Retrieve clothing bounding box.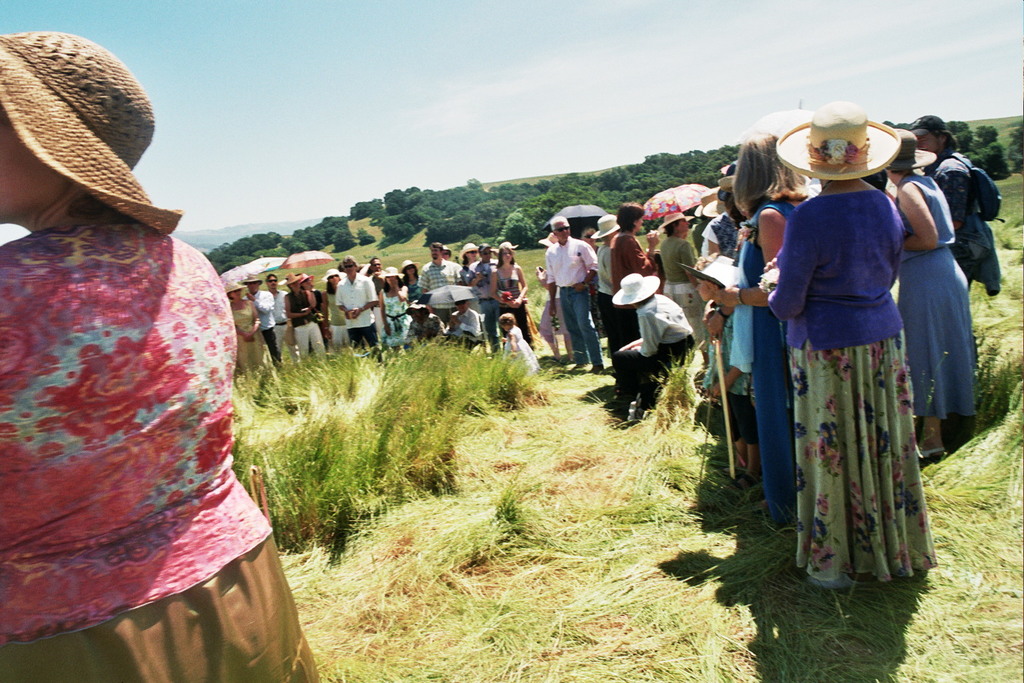
Bounding box: <box>662,233,708,349</box>.
